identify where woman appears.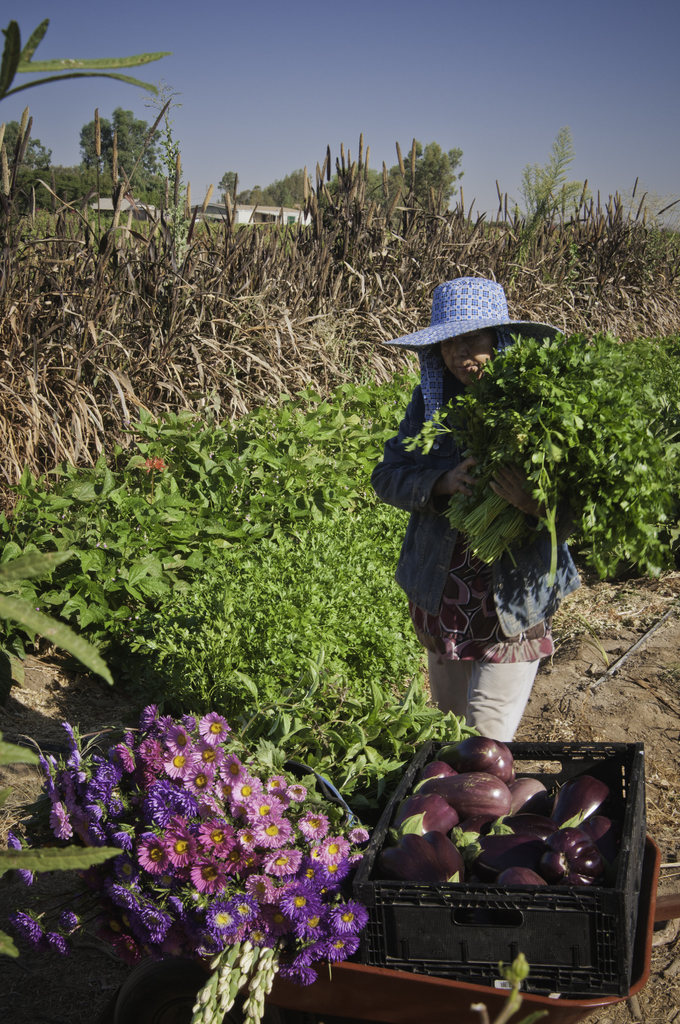
Appears at <box>366,271,626,771</box>.
